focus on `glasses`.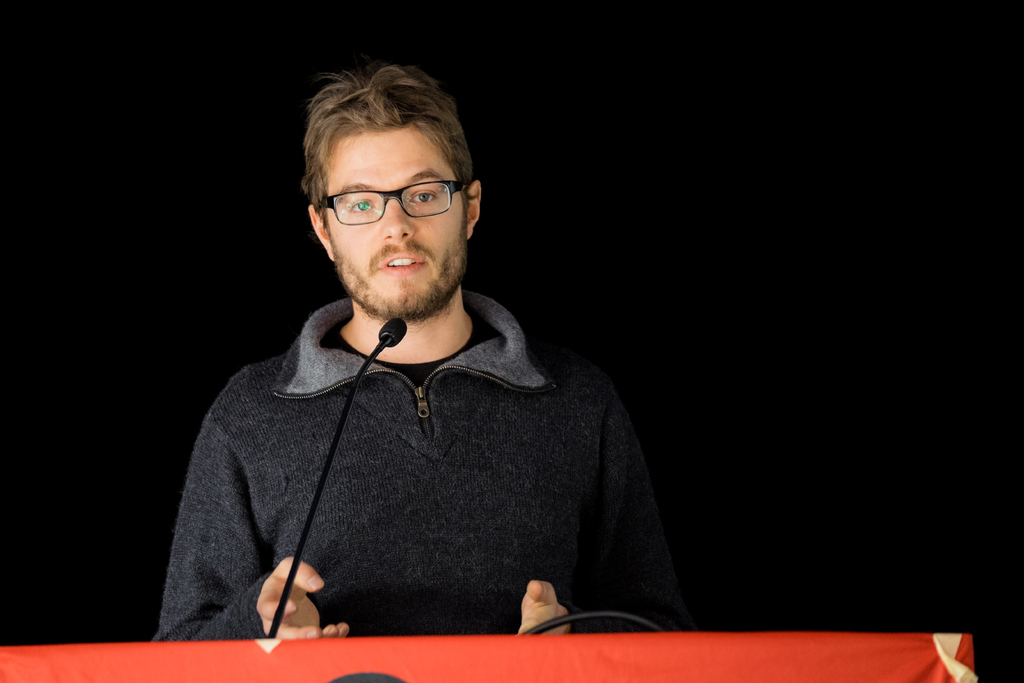
Focused at <region>314, 179, 472, 229</region>.
